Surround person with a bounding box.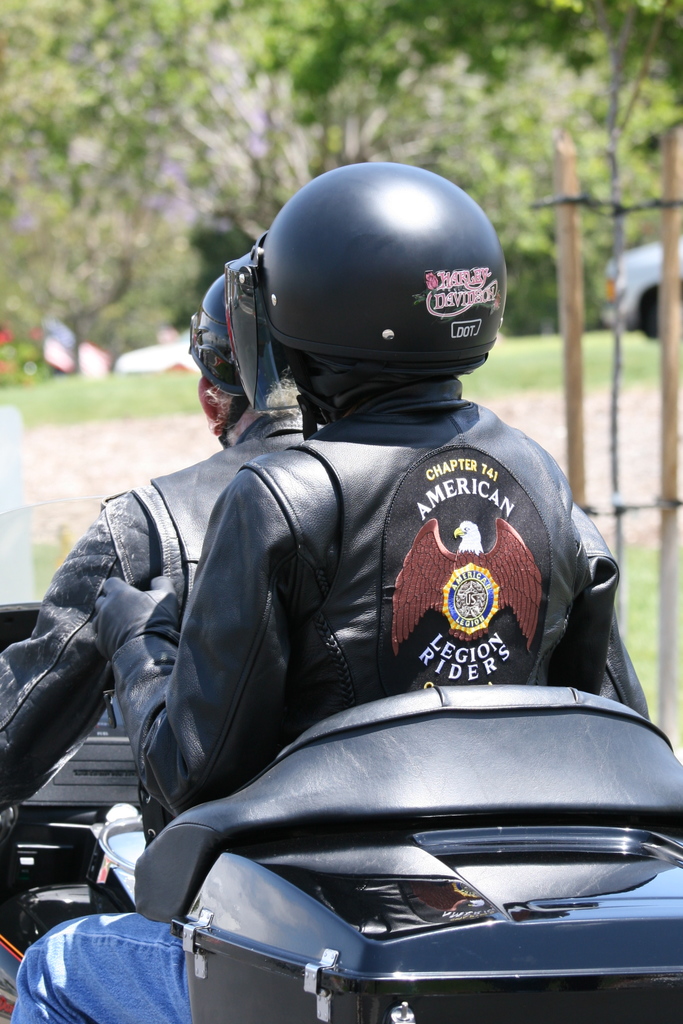
(3,165,657,1023).
